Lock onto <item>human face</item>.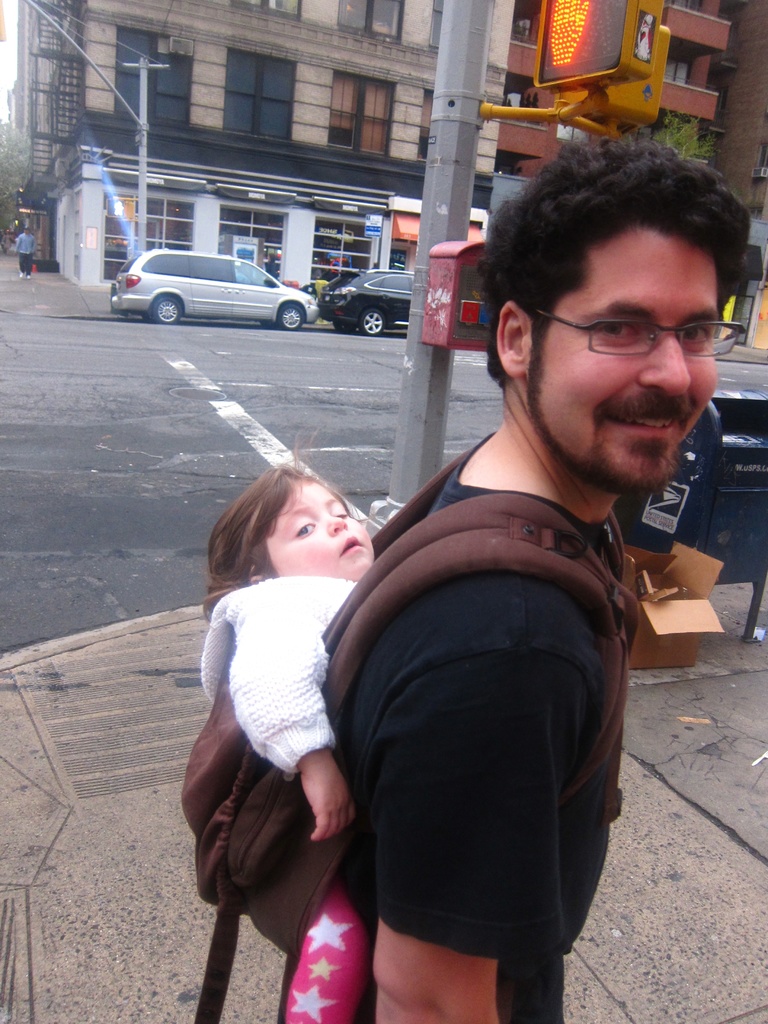
Locked: Rect(522, 228, 716, 495).
